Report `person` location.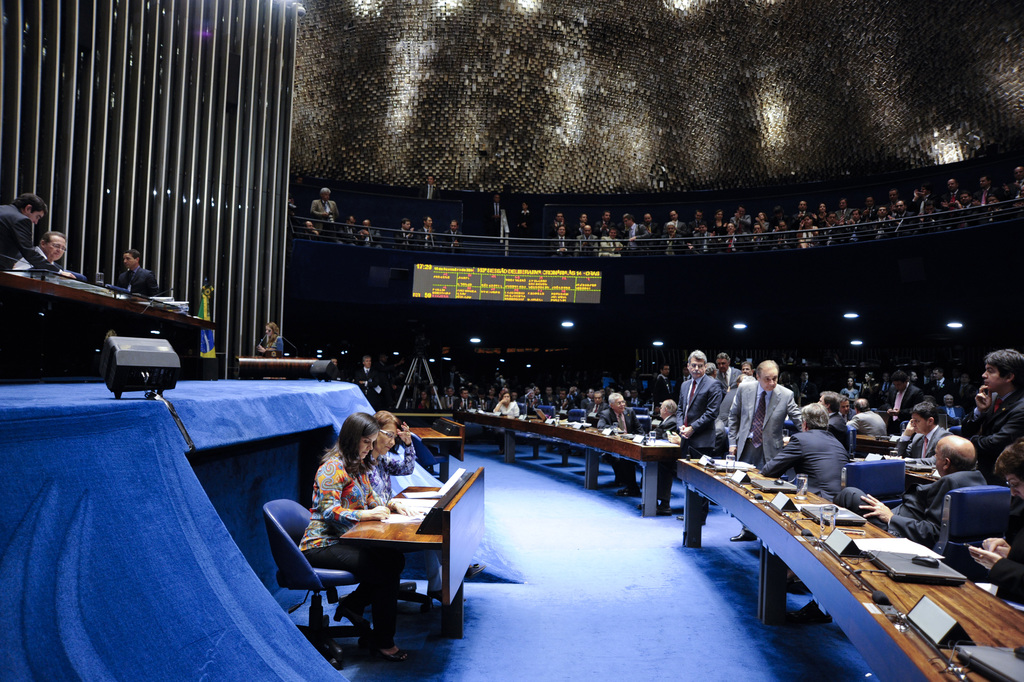
Report: [left=576, top=214, right=589, bottom=232].
